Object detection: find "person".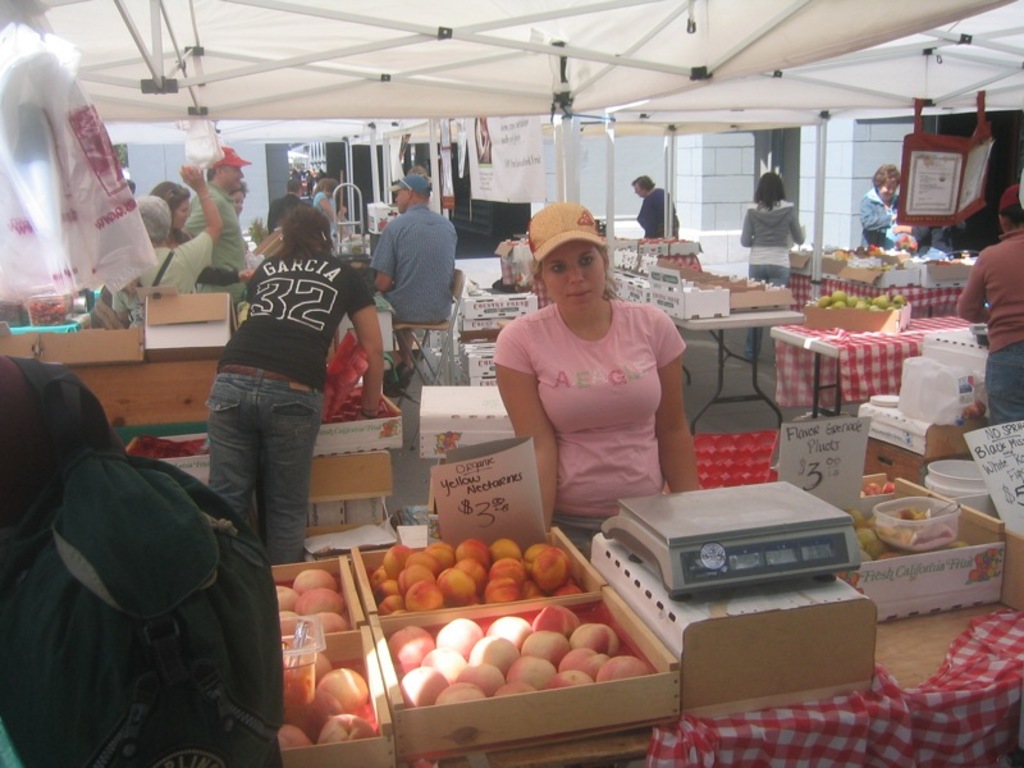
[204, 198, 402, 570].
